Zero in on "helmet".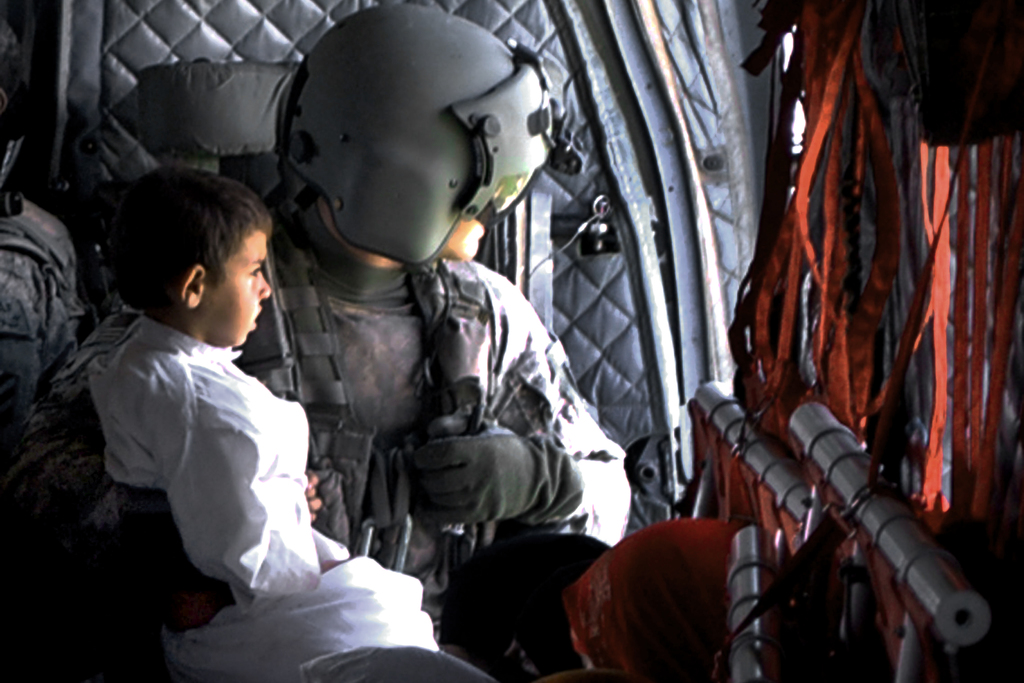
Zeroed in: detection(247, 24, 544, 298).
